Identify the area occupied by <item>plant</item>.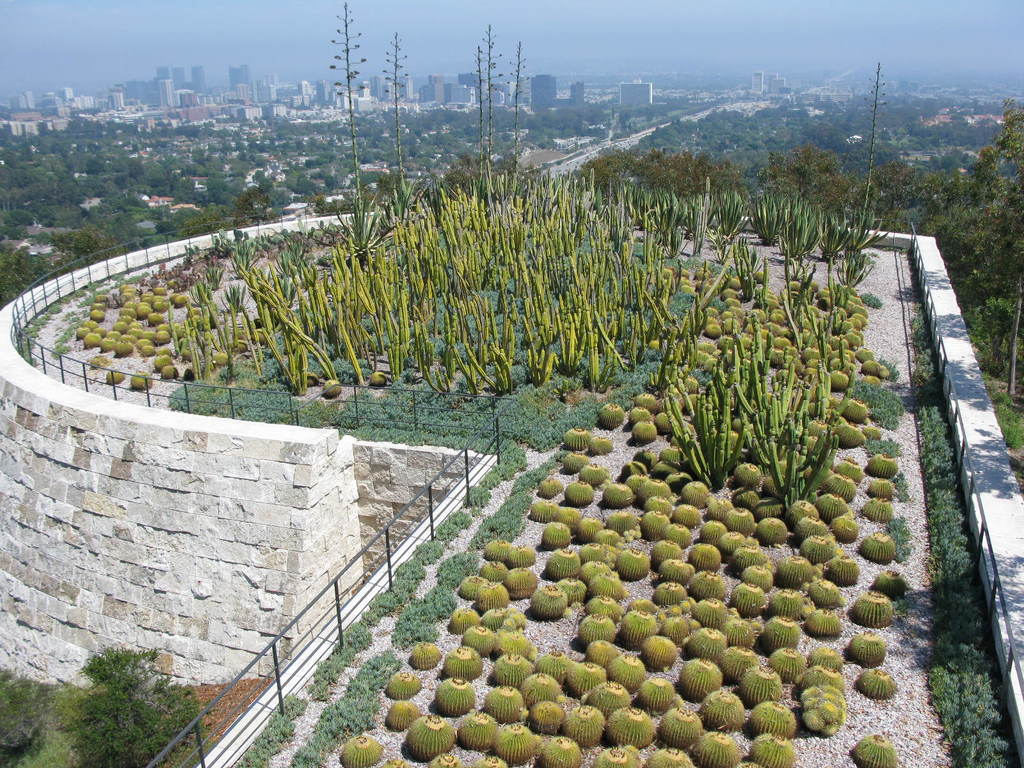
Area: box(868, 565, 910, 593).
